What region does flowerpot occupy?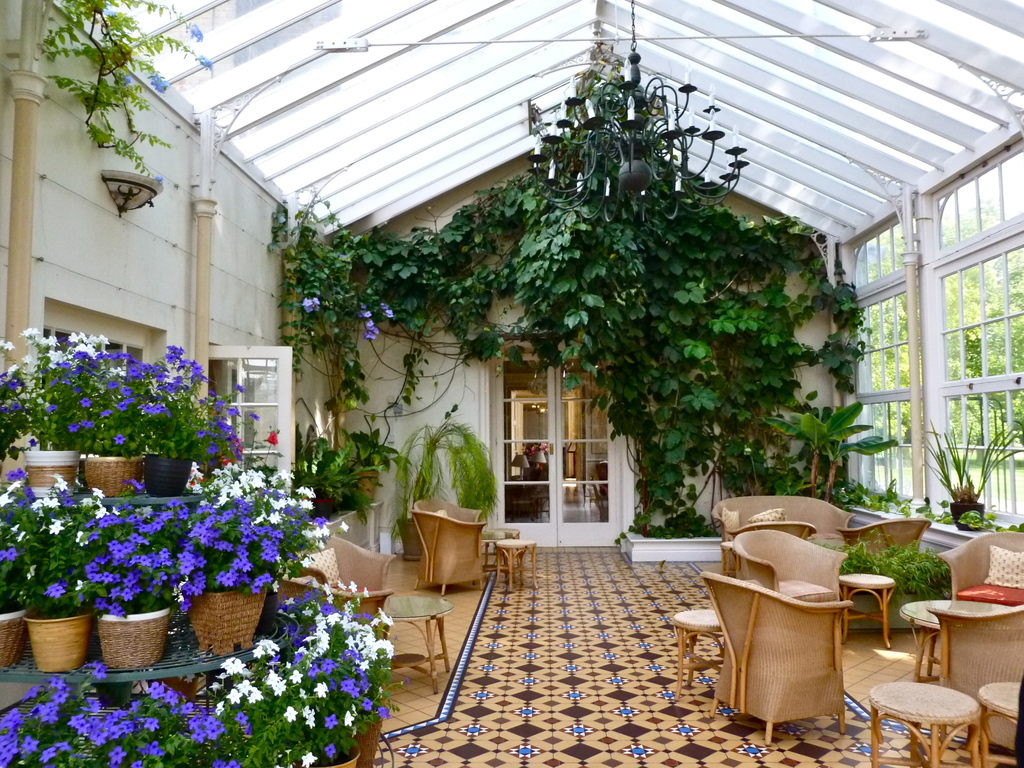
[84, 458, 145, 496].
